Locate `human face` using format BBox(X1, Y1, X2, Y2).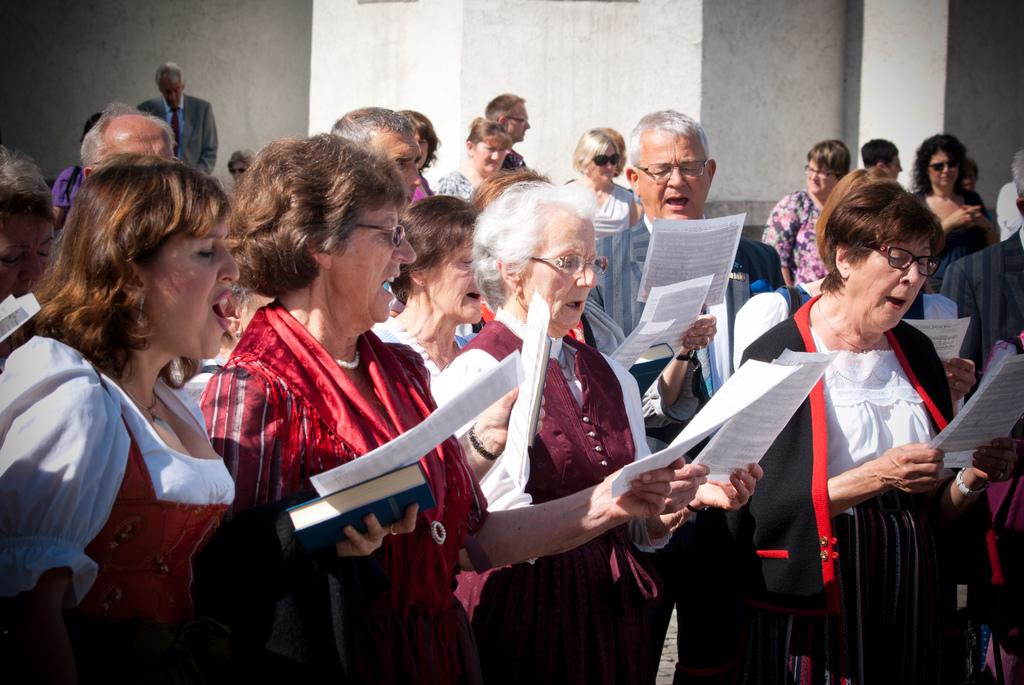
BBox(589, 143, 619, 179).
